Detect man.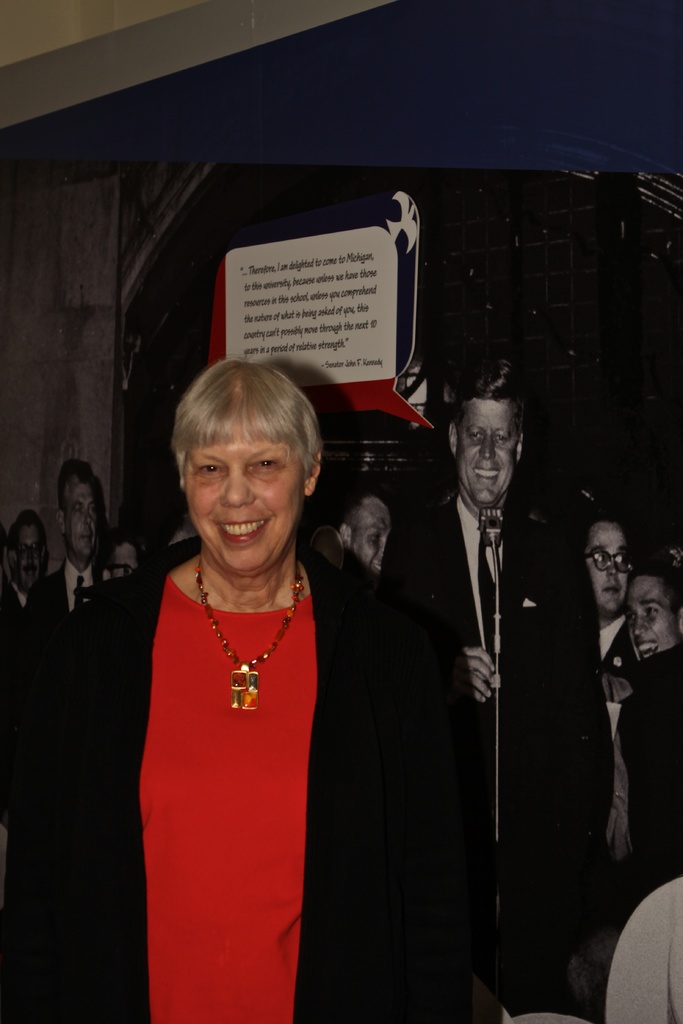
Detected at left=22, top=463, right=130, bottom=638.
